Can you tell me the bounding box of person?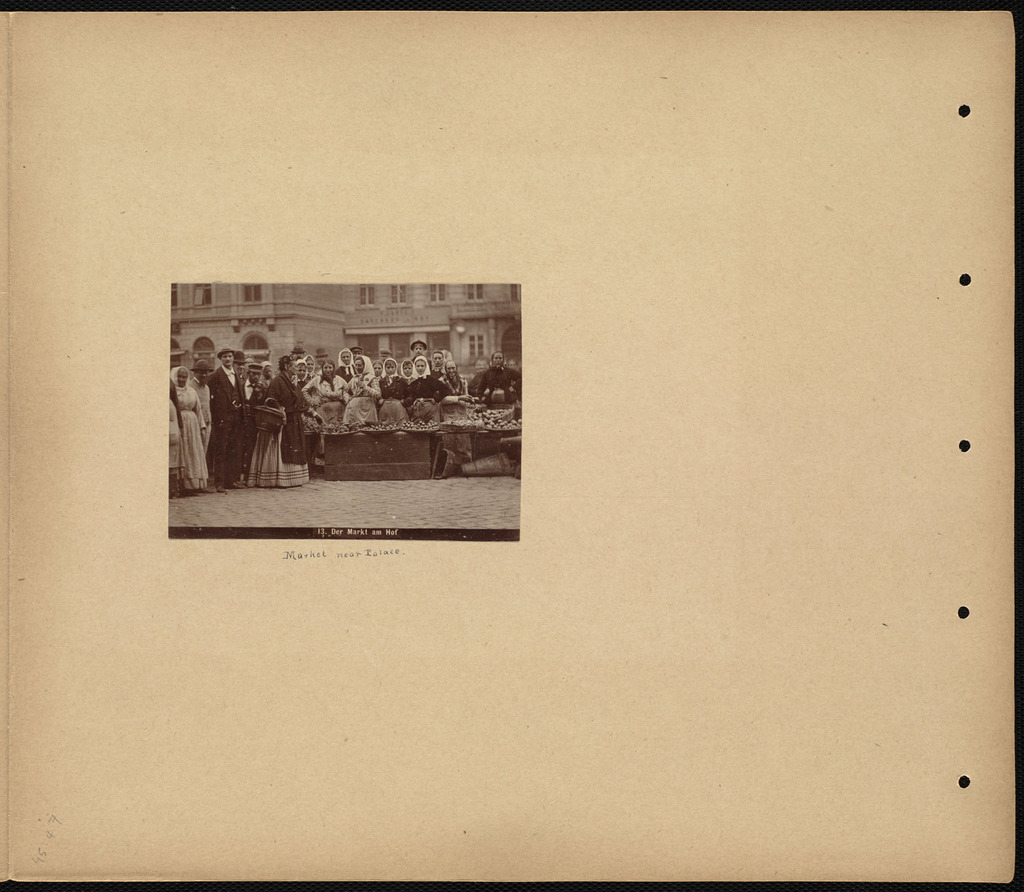
x1=208, y1=346, x2=251, y2=494.
